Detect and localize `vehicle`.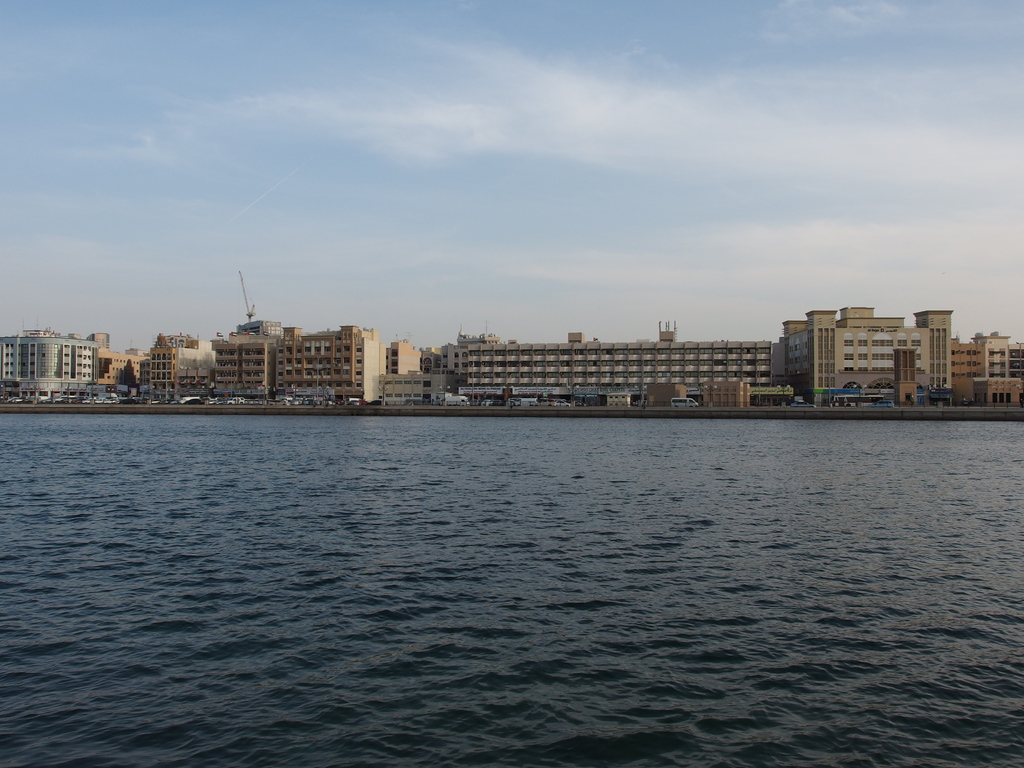
Localized at l=513, t=397, r=537, b=407.
